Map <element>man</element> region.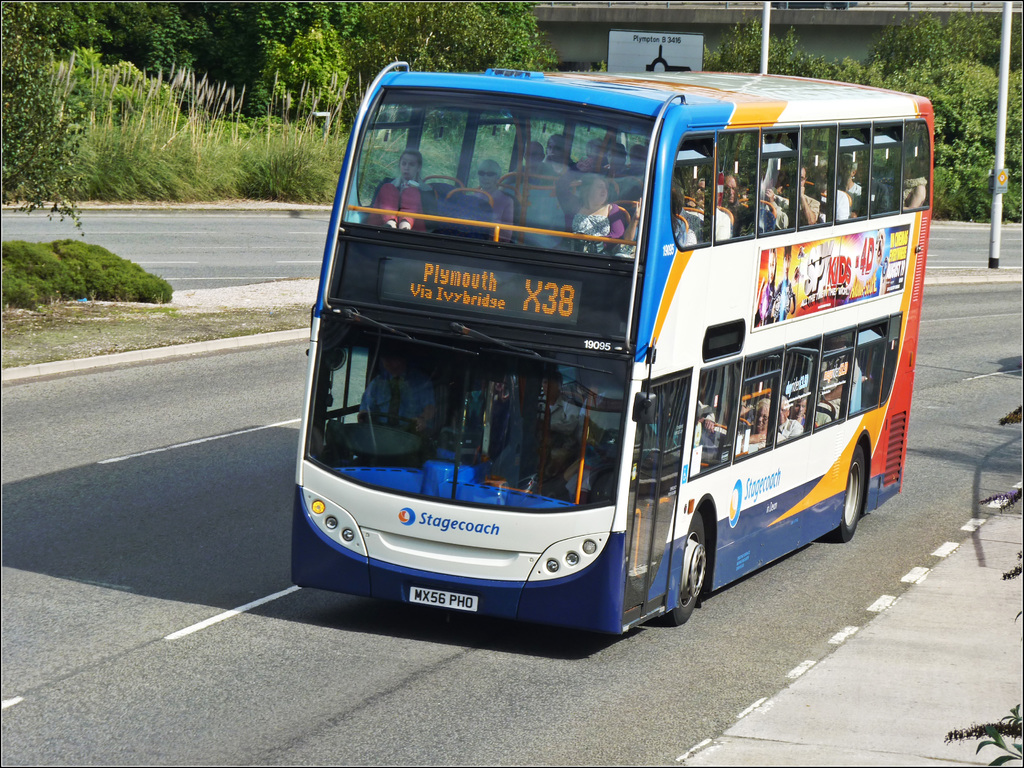
Mapped to bbox(358, 353, 436, 435).
